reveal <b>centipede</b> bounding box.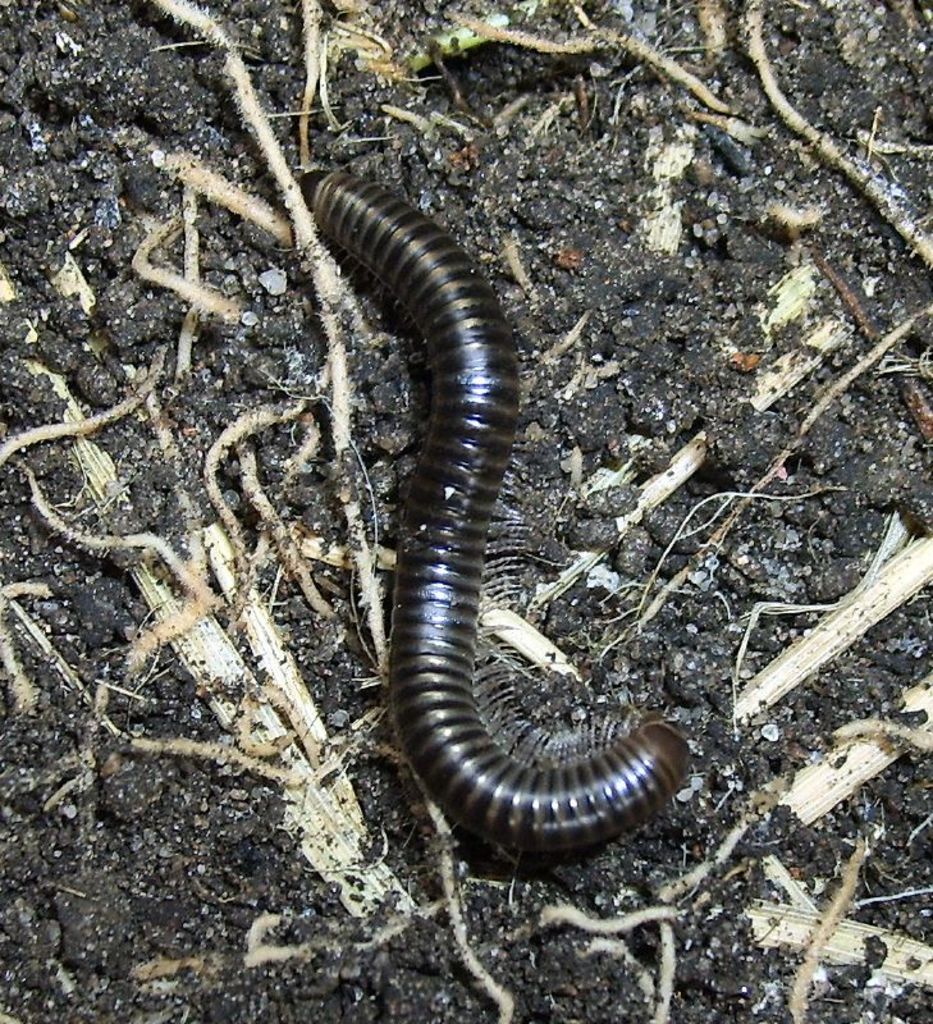
Revealed: 264, 172, 655, 895.
